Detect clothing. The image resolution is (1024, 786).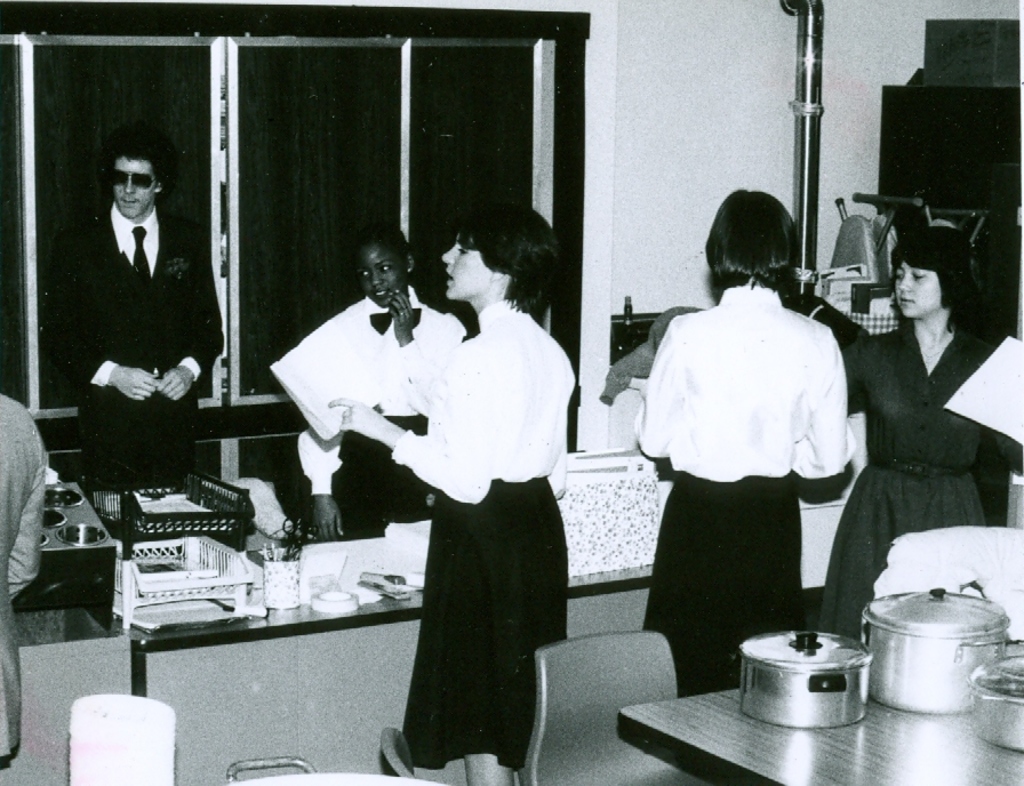
box(333, 256, 576, 773).
